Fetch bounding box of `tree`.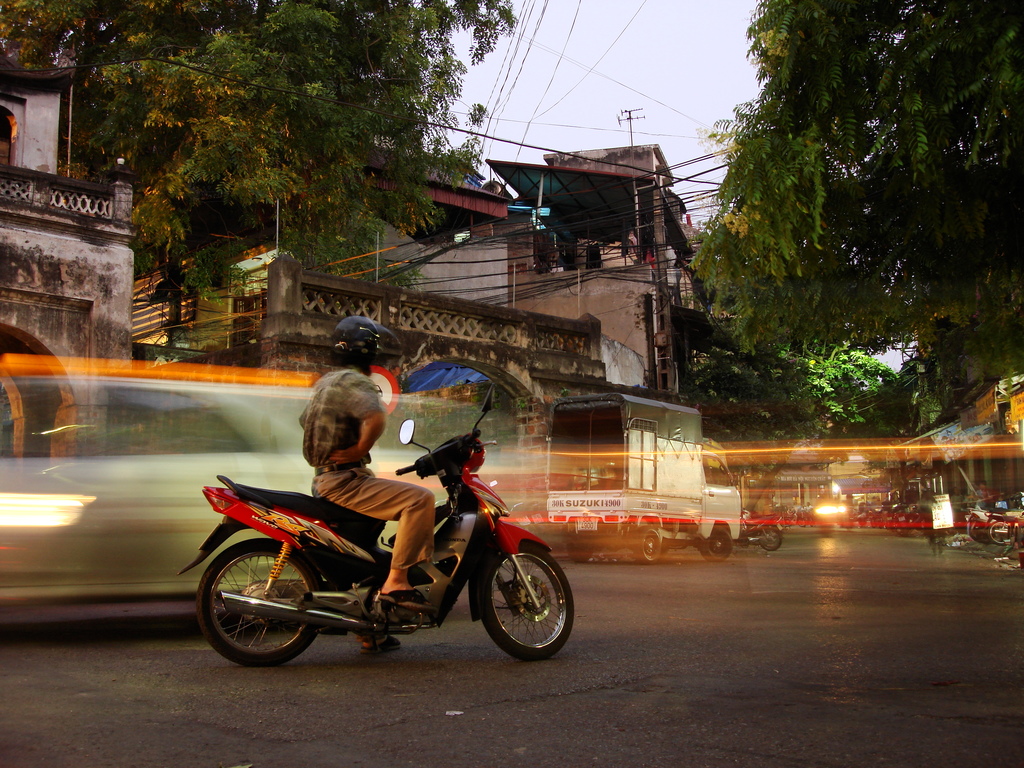
Bbox: select_region(684, 0, 1023, 420).
